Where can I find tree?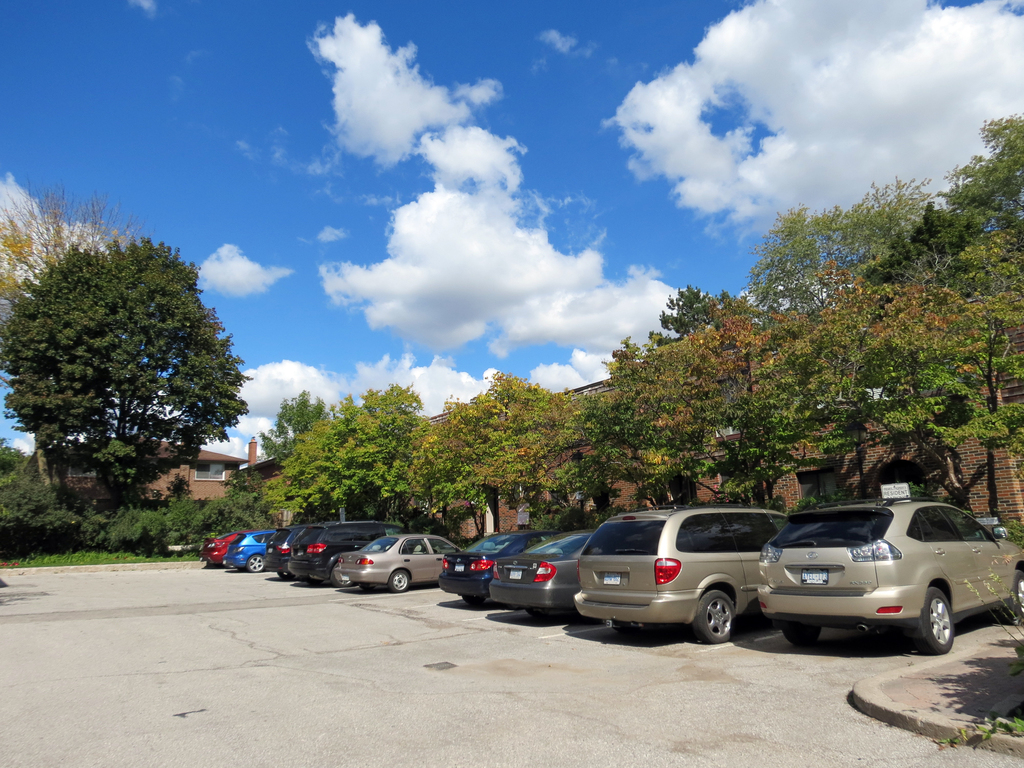
You can find it at <bbox>0, 236, 252, 513</bbox>.
